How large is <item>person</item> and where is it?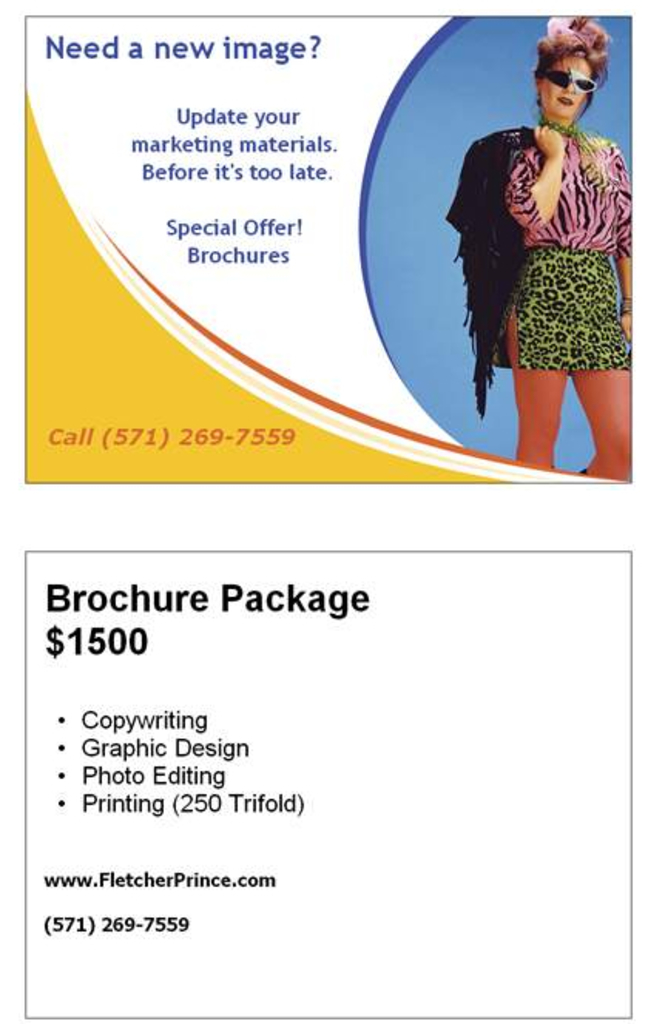
Bounding box: 446 20 631 478.
